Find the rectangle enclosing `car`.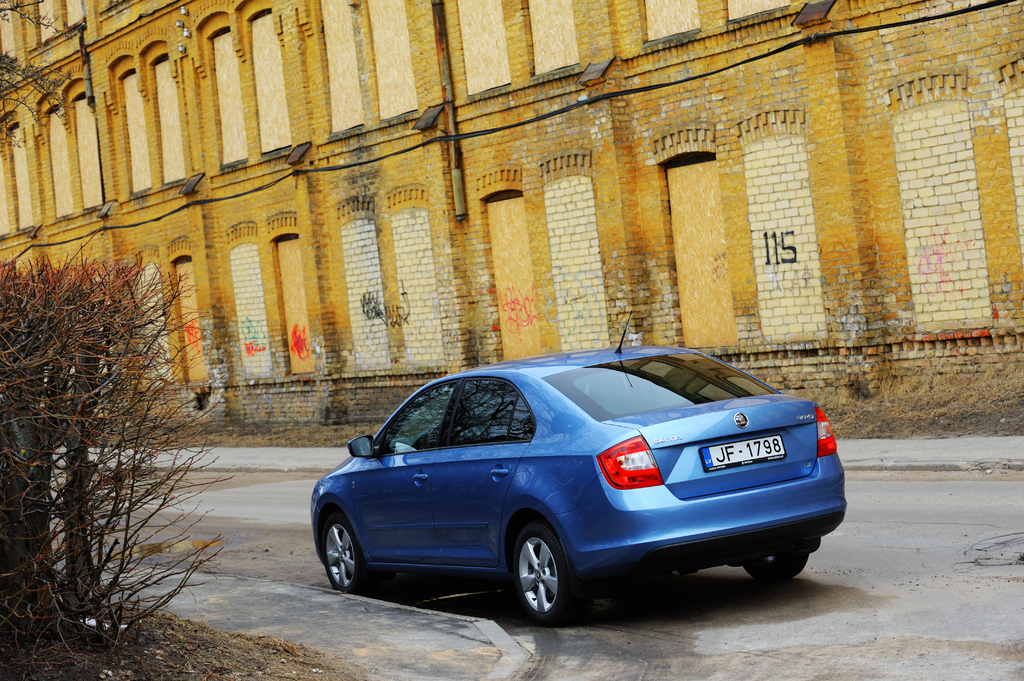
<box>301,342,851,635</box>.
